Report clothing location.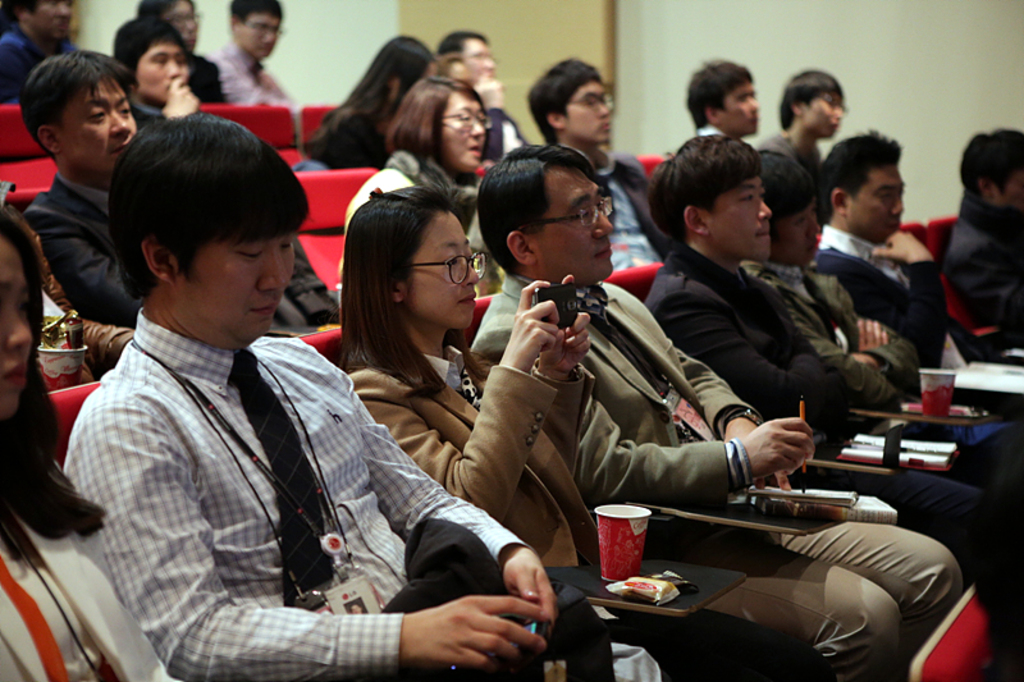
Report: x1=201 y1=37 x2=303 y2=110.
